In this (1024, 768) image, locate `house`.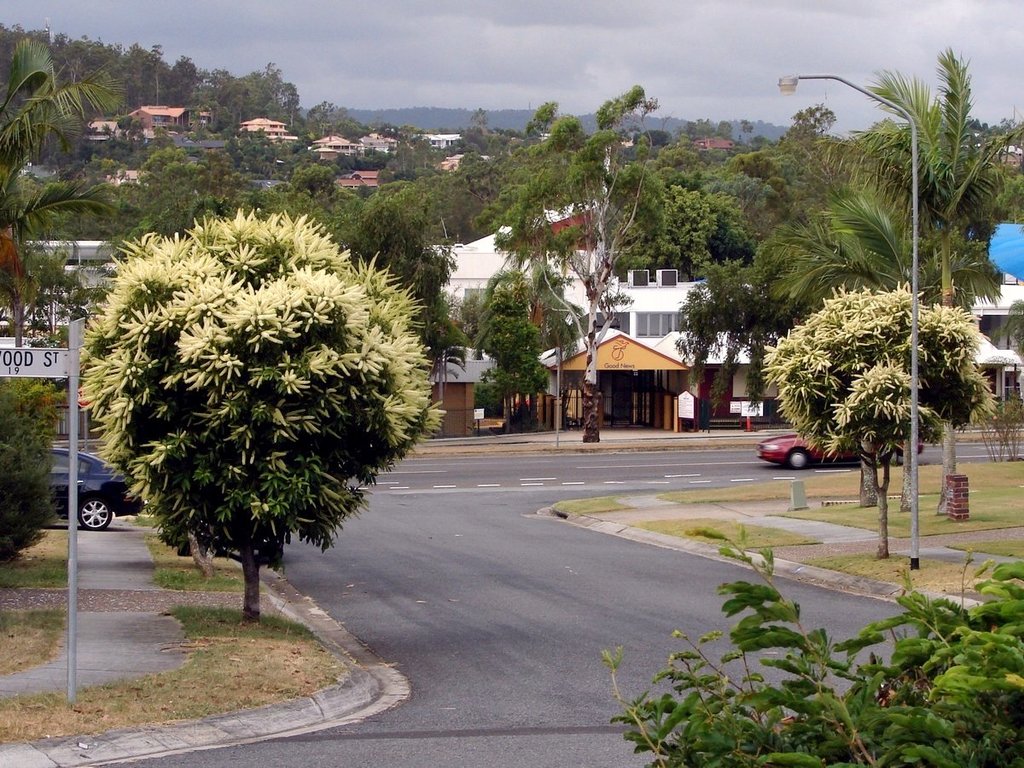
Bounding box: 426,212,794,428.
